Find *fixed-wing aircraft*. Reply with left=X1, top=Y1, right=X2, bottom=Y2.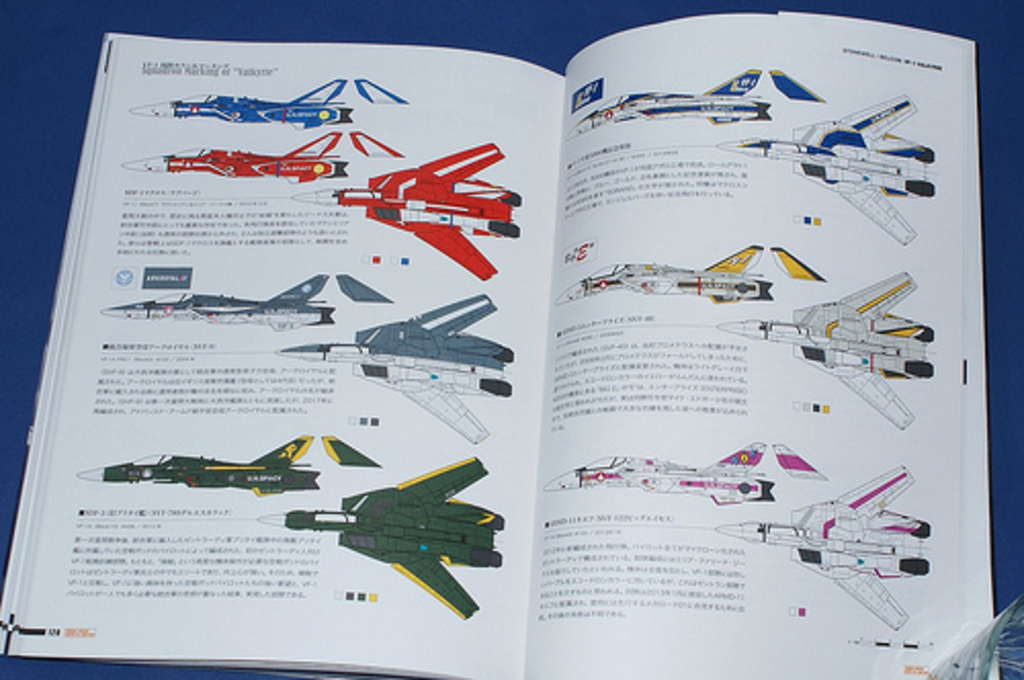
left=563, top=238, right=772, bottom=307.
